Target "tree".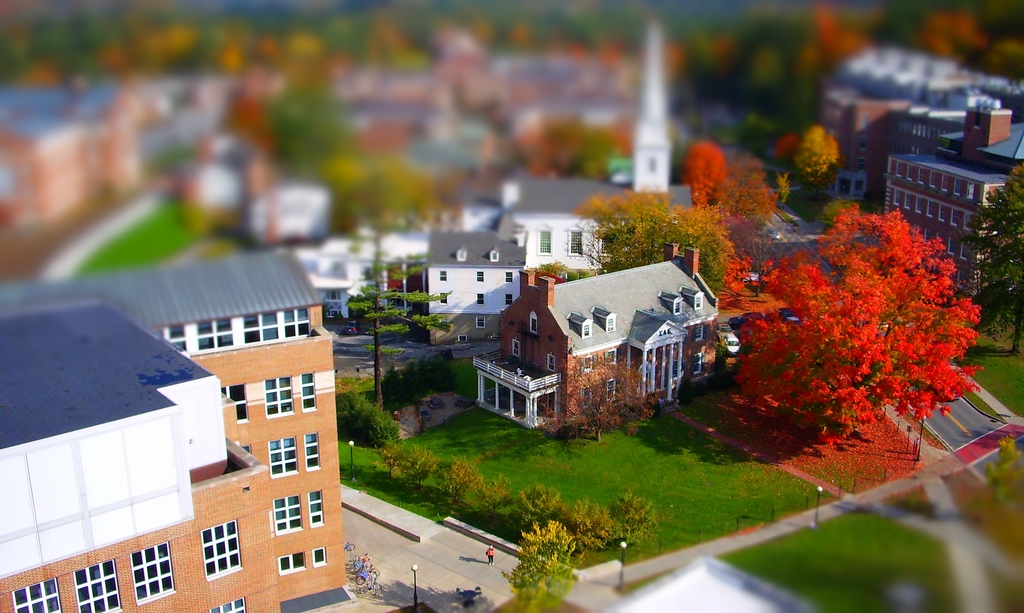
Target region: bbox=(436, 463, 483, 518).
